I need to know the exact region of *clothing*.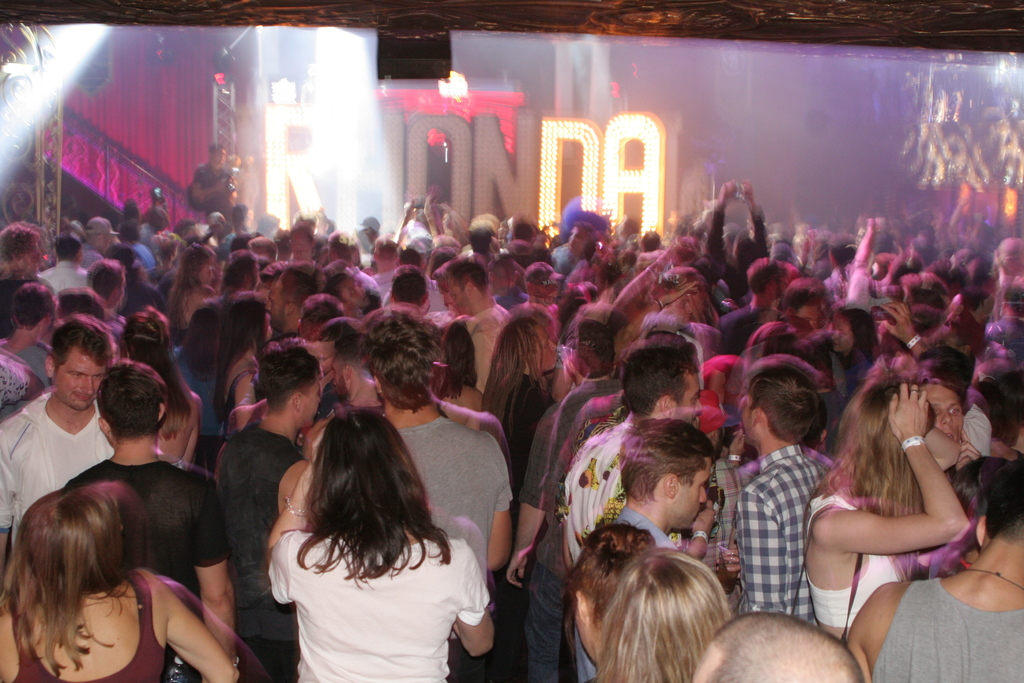
Region: [961,405,991,455].
